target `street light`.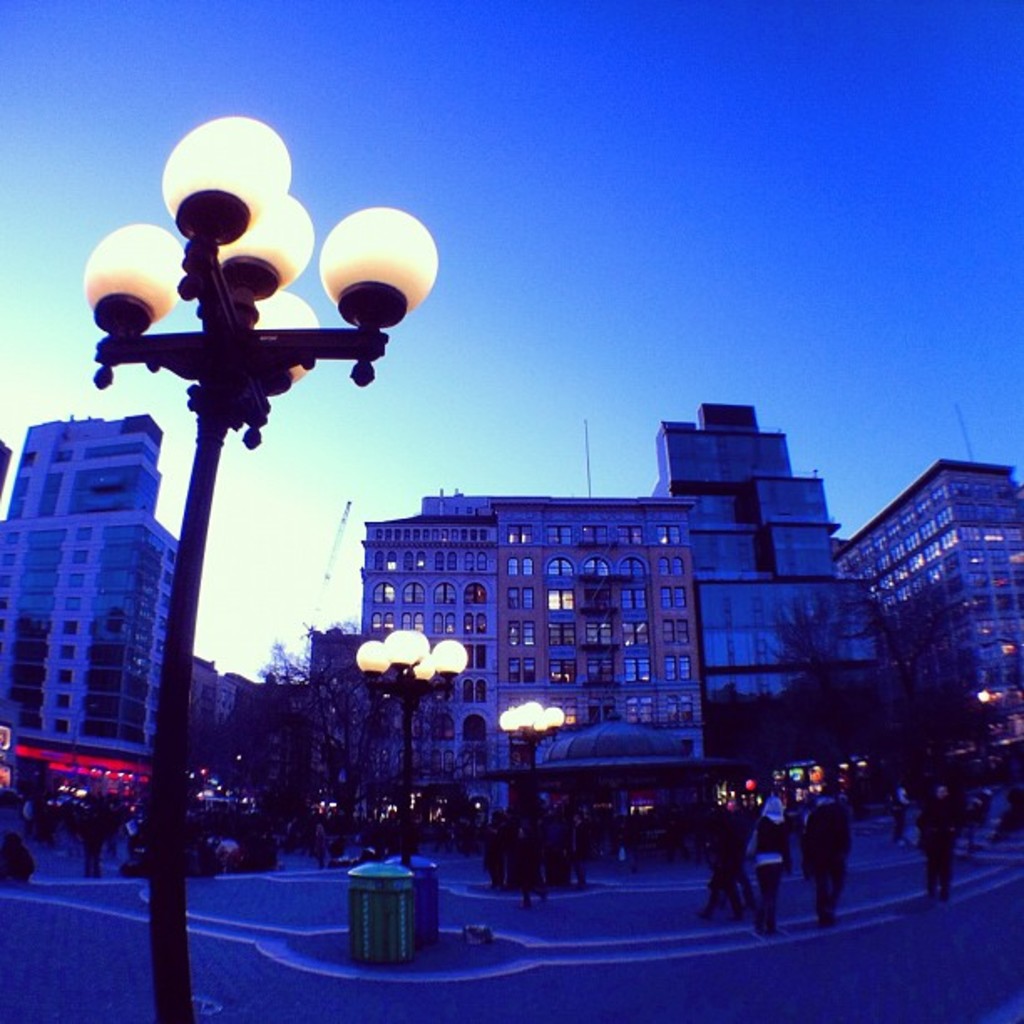
Target region: rect(35, 264, 395, 902).
